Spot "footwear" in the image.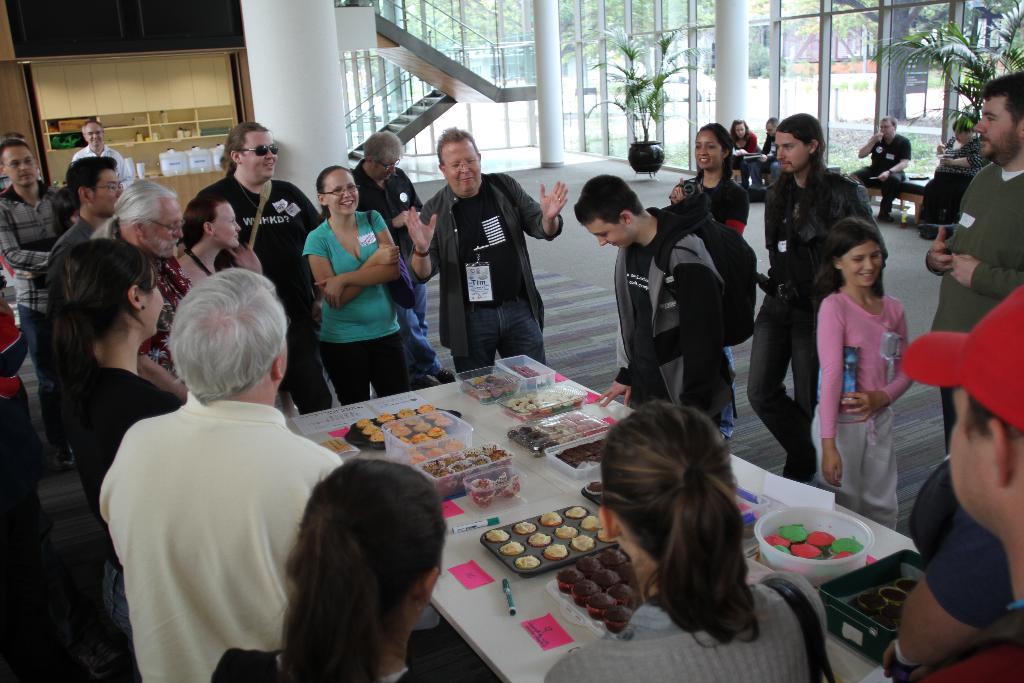
"footwear" found at left=437, top=363, right=456, bottom=386.
